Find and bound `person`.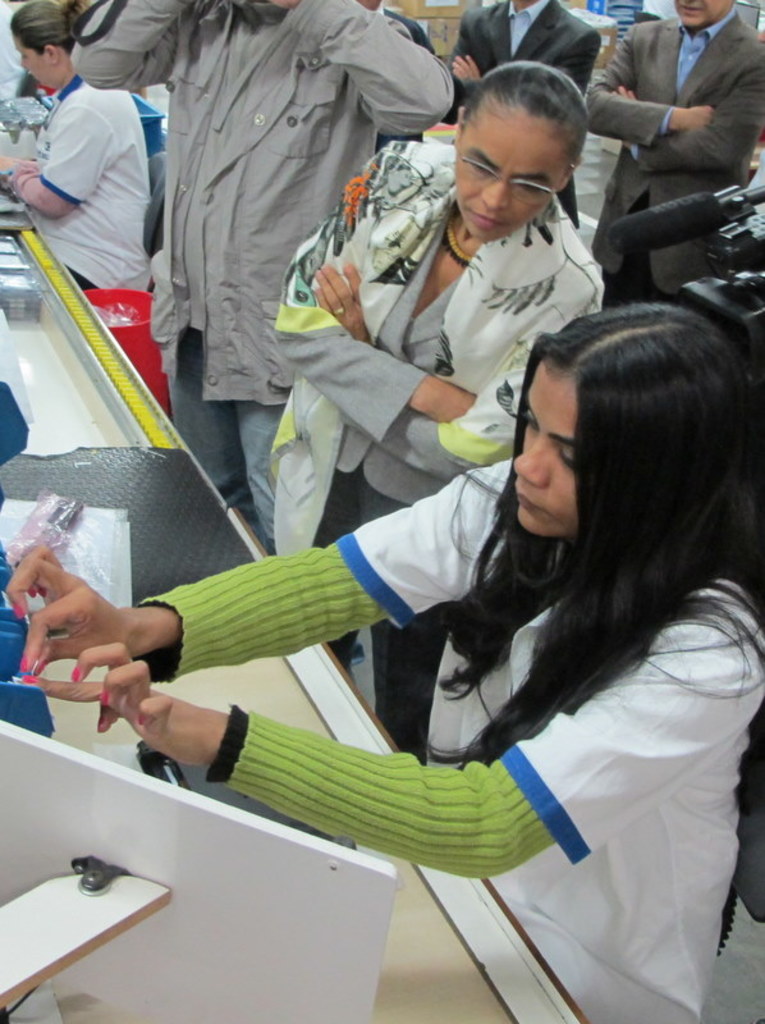
Bound: rect(68, 0, 455, 553).
